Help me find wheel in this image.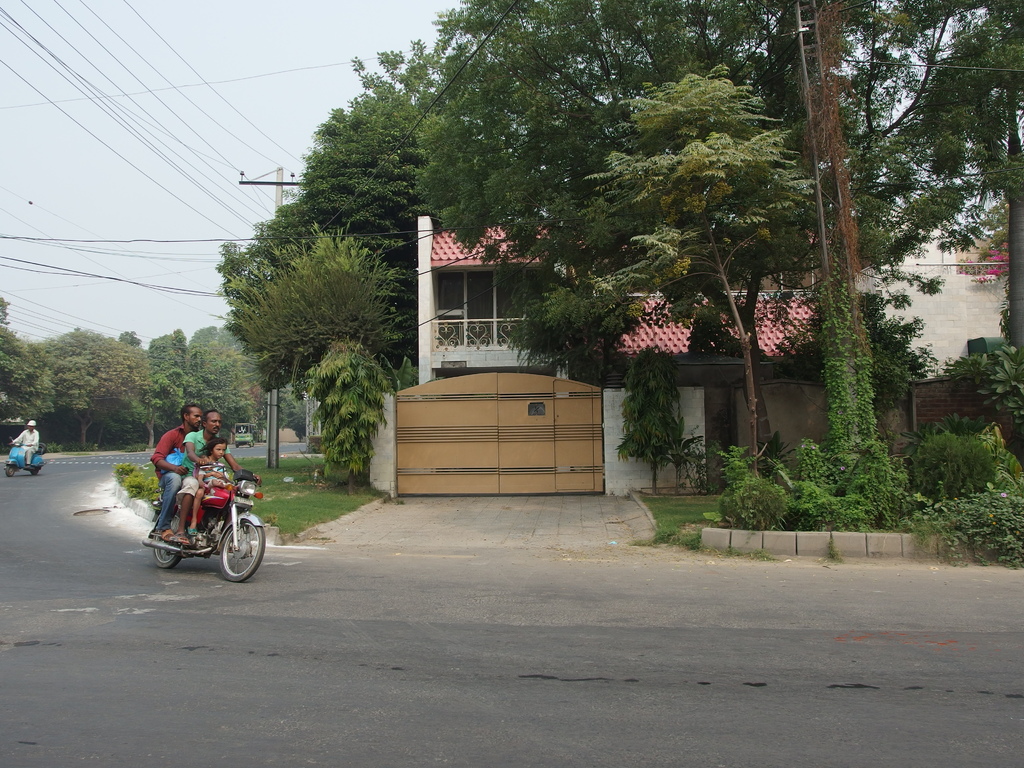
Found it: (x1=32, y1=468, x2=38, y2=476).
